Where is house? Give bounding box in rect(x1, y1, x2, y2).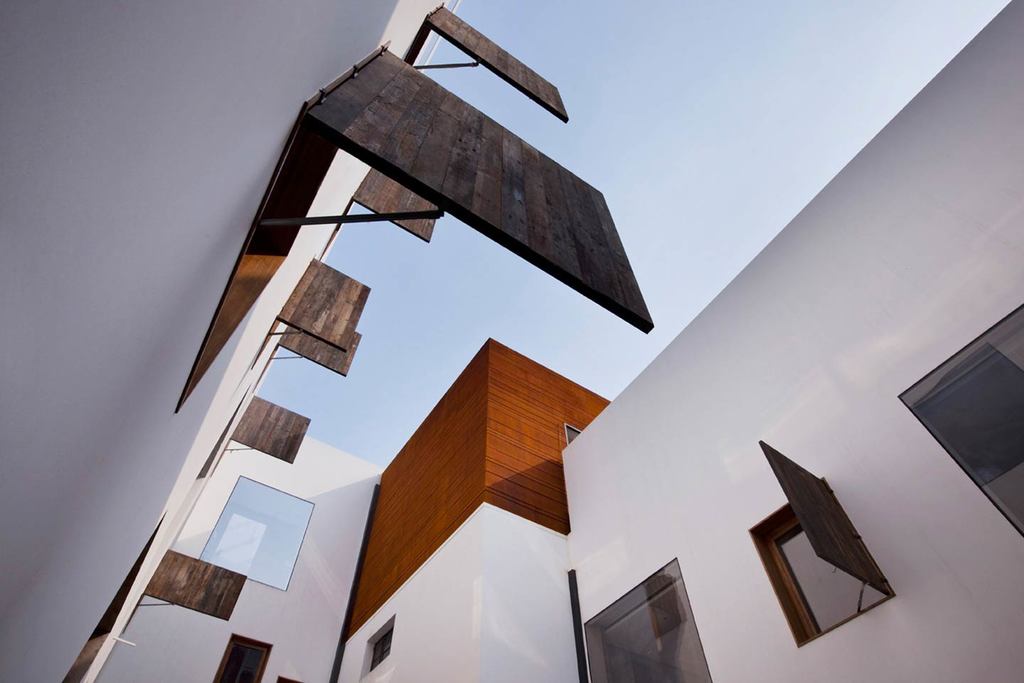
rect(0, 0, 1023, 682).
